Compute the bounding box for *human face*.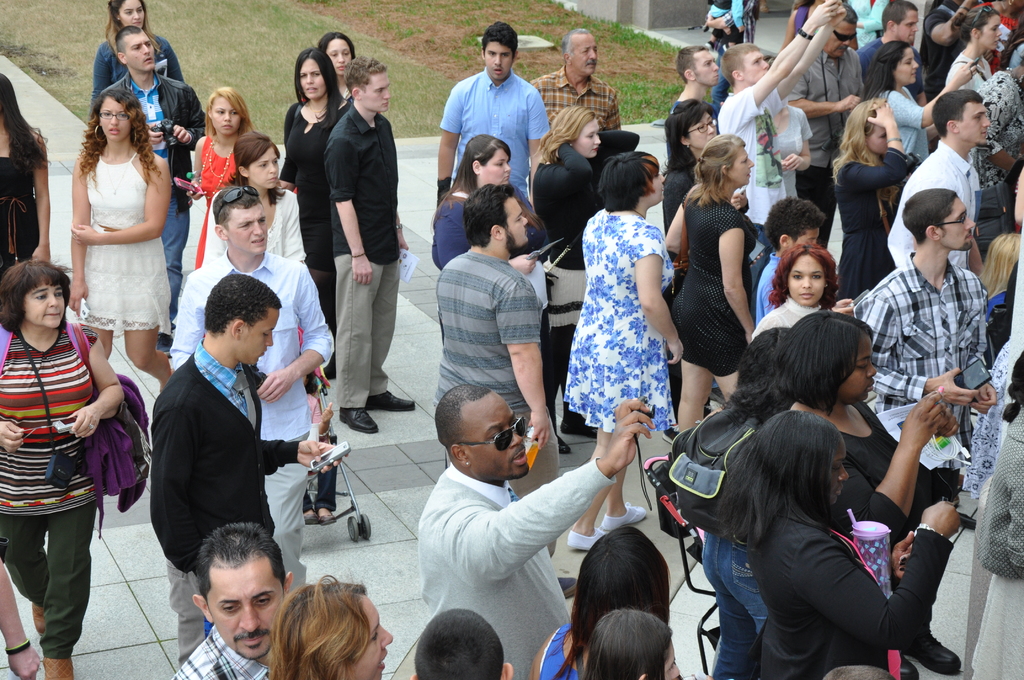
{"left": 840, "top": 339, "right": 876, "bottom": 407}.
